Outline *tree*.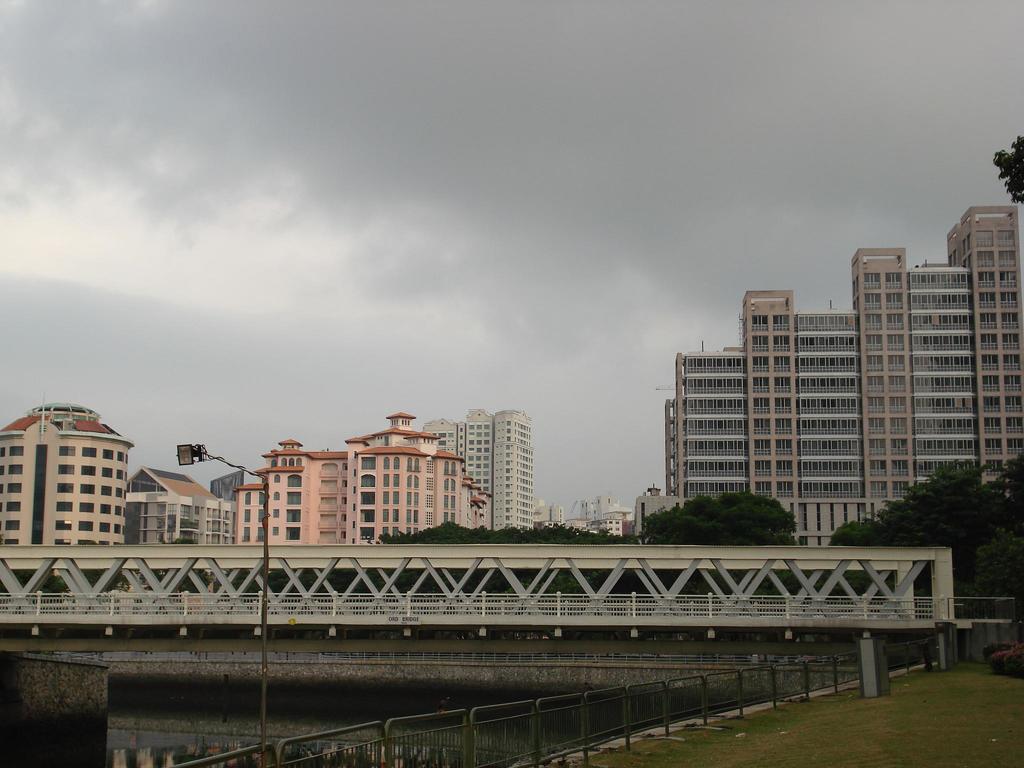
Outline: bbox=[867, 447, 1018, 573].
